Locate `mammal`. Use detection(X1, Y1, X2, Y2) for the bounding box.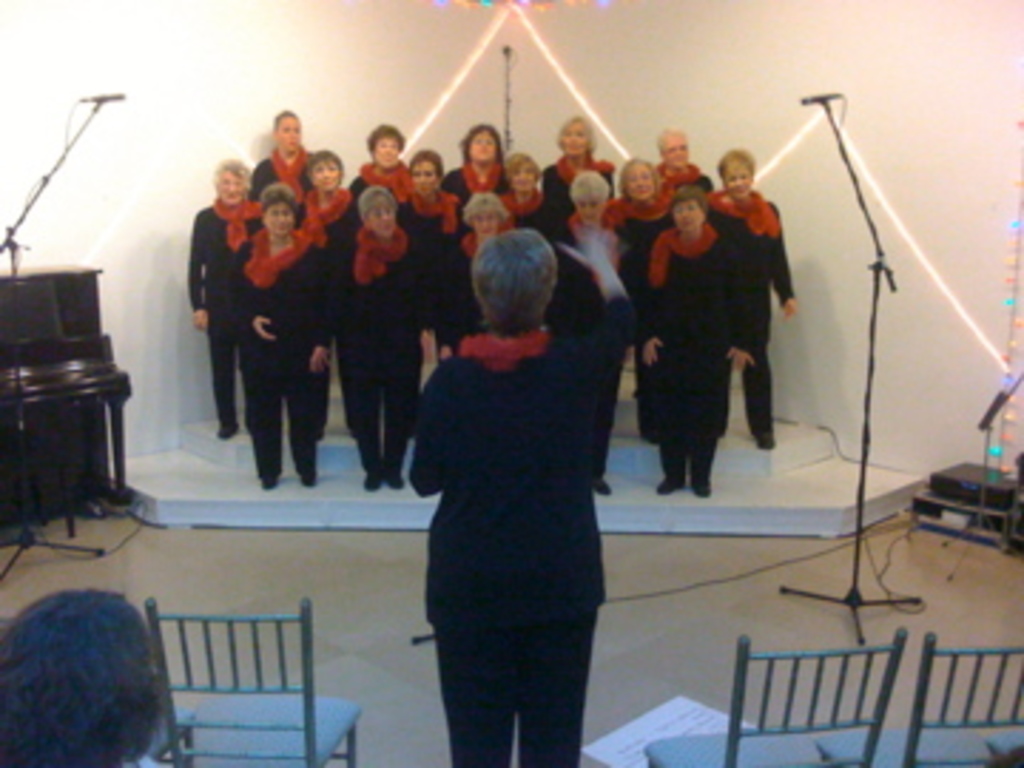
detection(250, 105, 316, 228).
